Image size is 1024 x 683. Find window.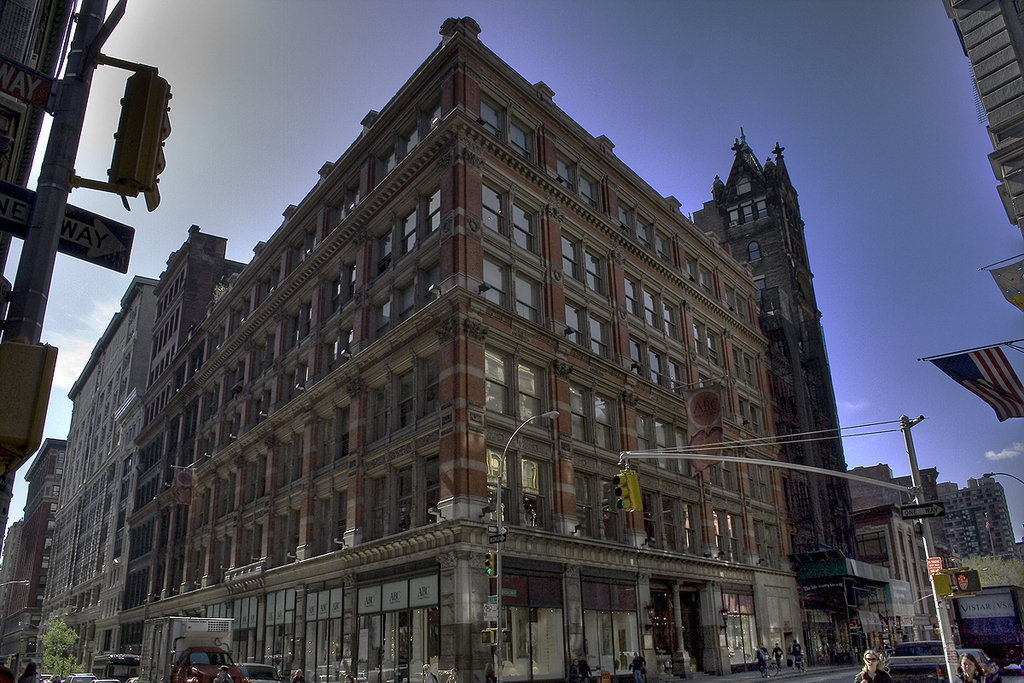
{"left": 625, "top": 271, "right": 678, "bottom": 339}.
